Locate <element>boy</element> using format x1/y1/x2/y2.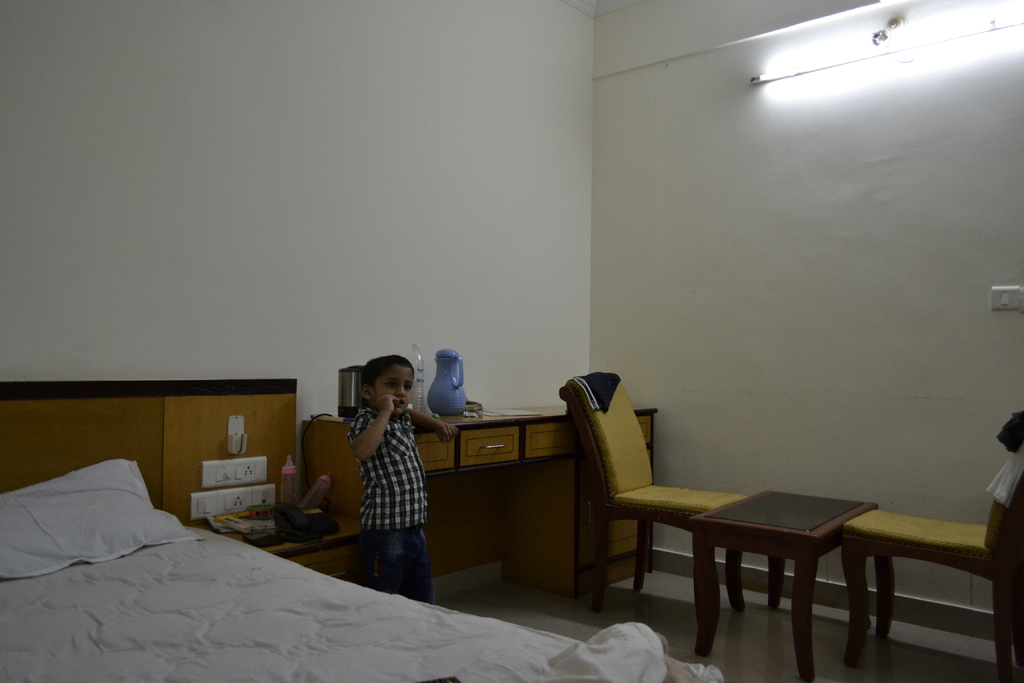
335/348/445/599.
